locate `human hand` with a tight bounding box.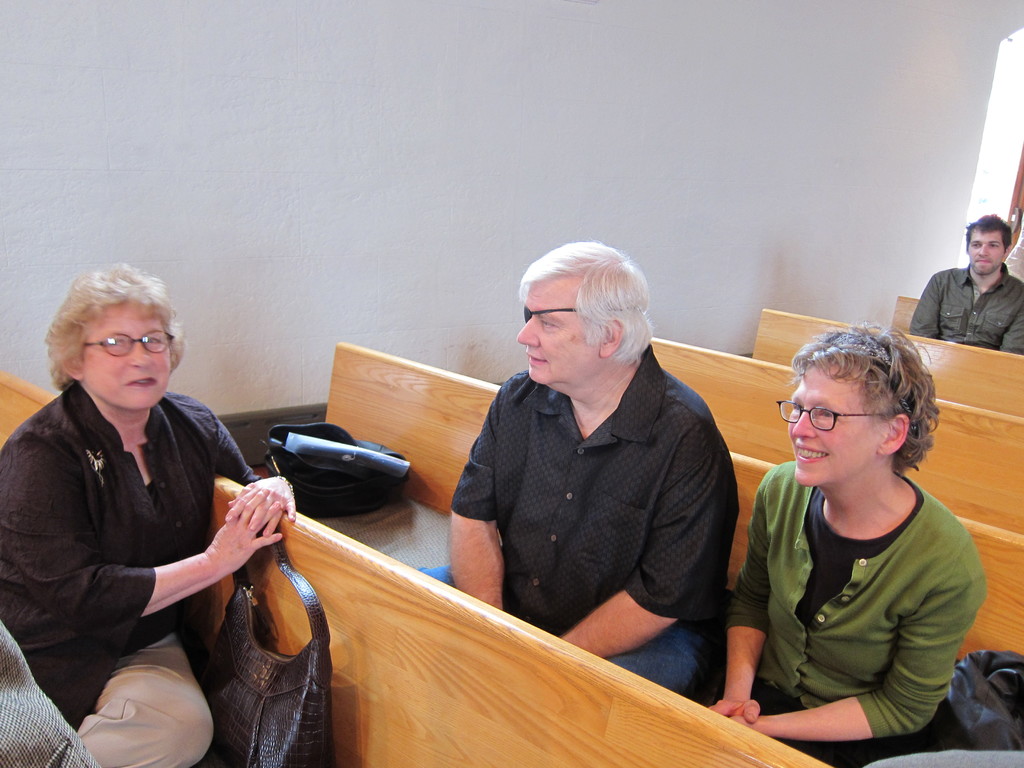
705, 695, 763, 712.
